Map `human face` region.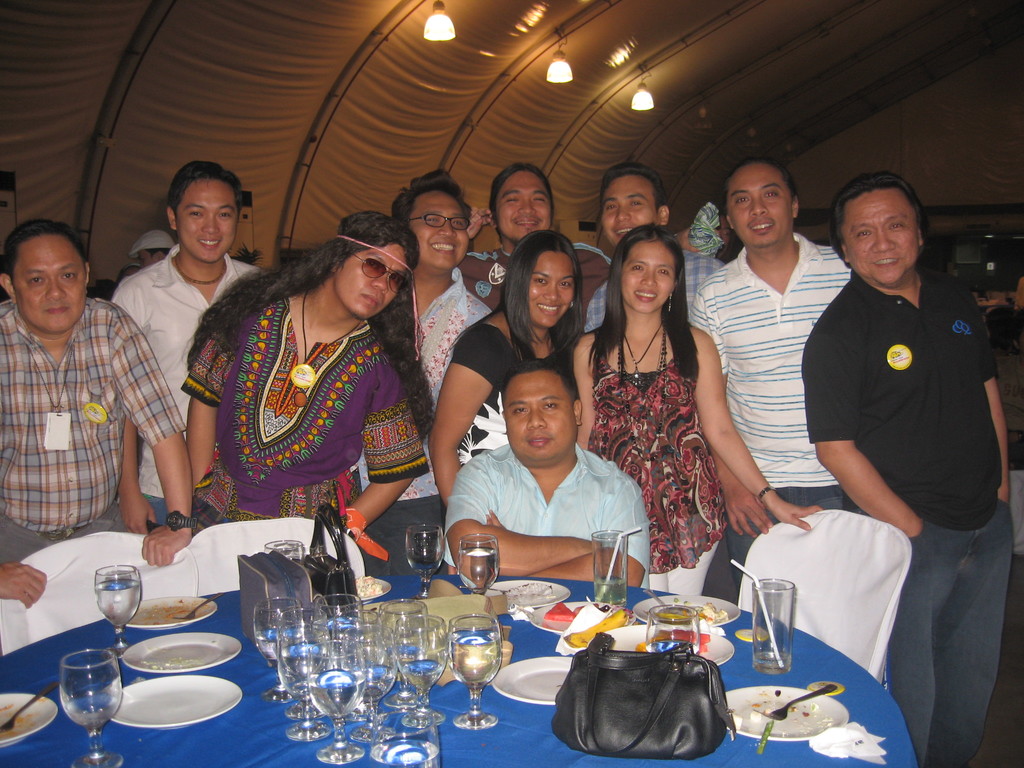
Mapped to locate(408, 191, 469, 268).
